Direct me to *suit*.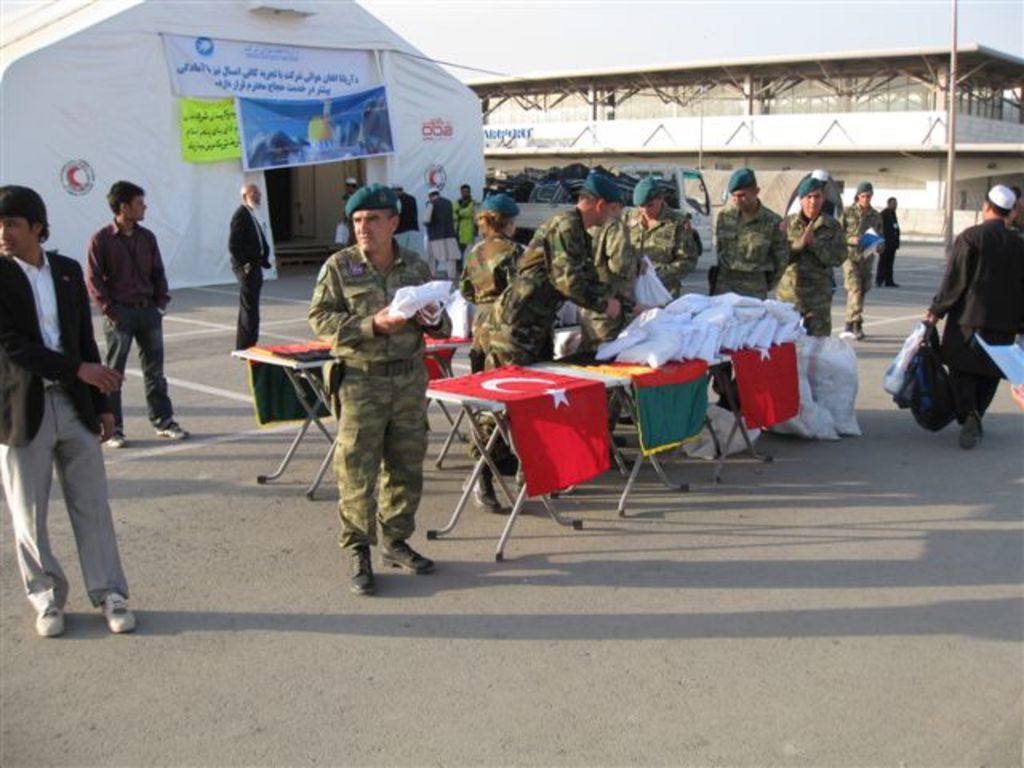
Direction: left=926, top=218, right=1022, bottom=370.
